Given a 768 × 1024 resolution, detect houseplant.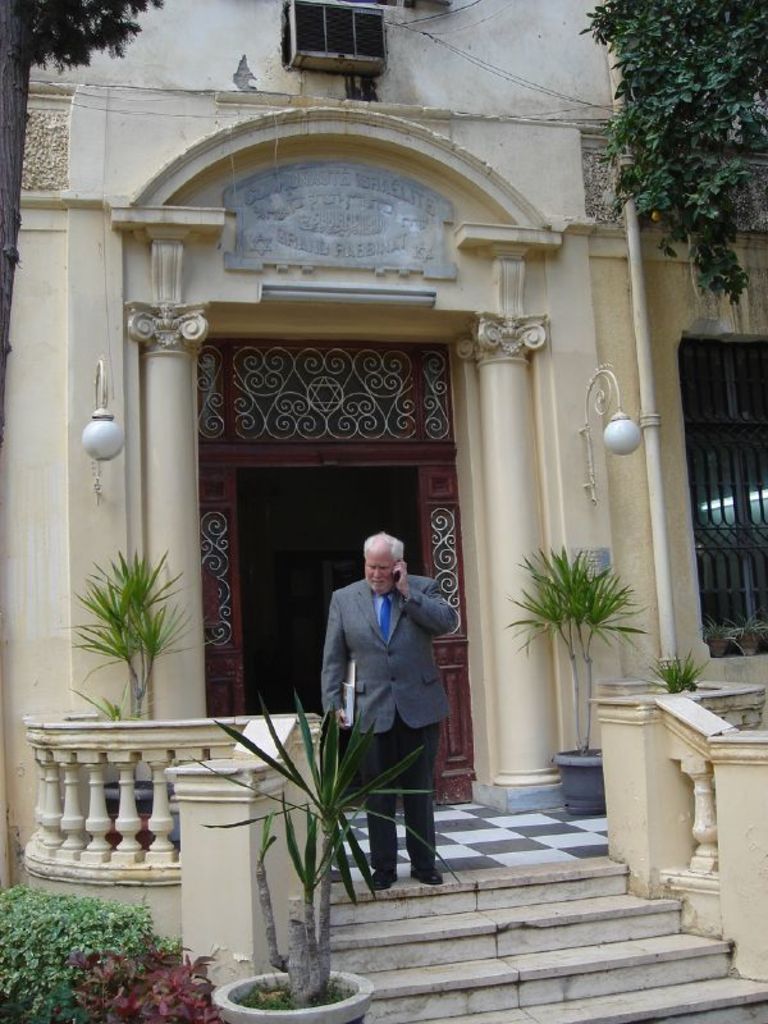
68 548 200 847.
